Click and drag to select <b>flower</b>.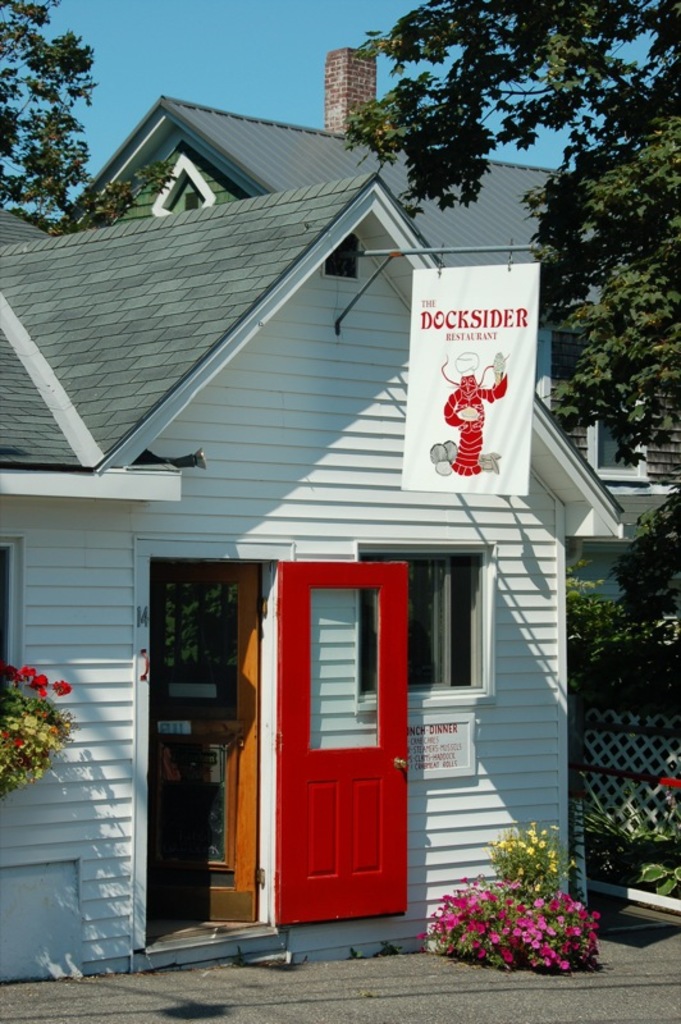
Selection: locate(13, 737, 26, 750).
